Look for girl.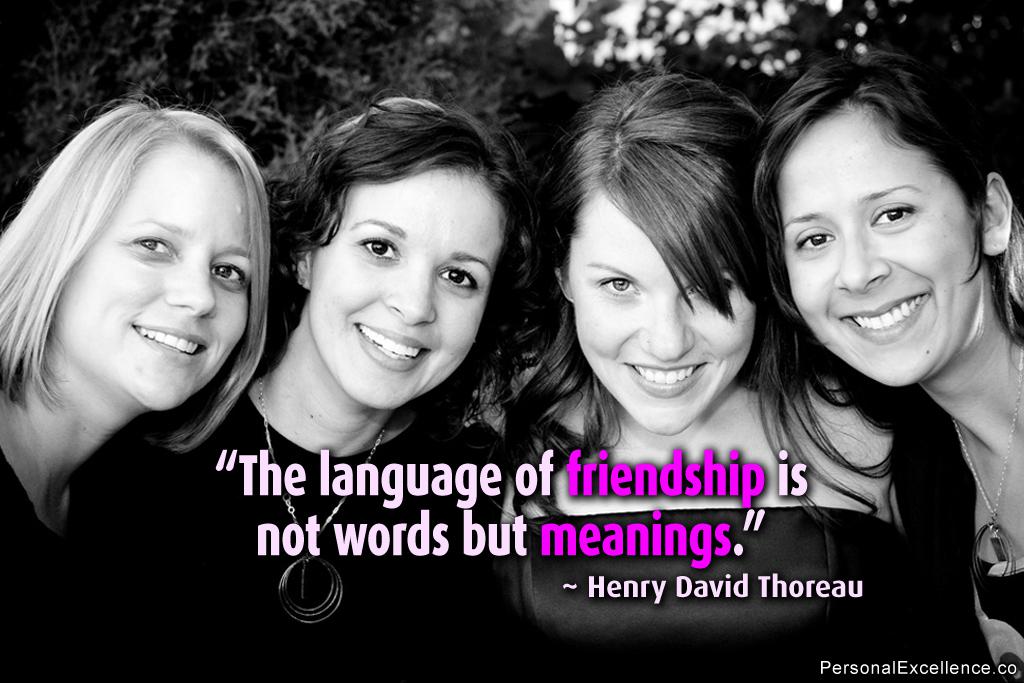
Found: (749, 44, 1023, 682).
